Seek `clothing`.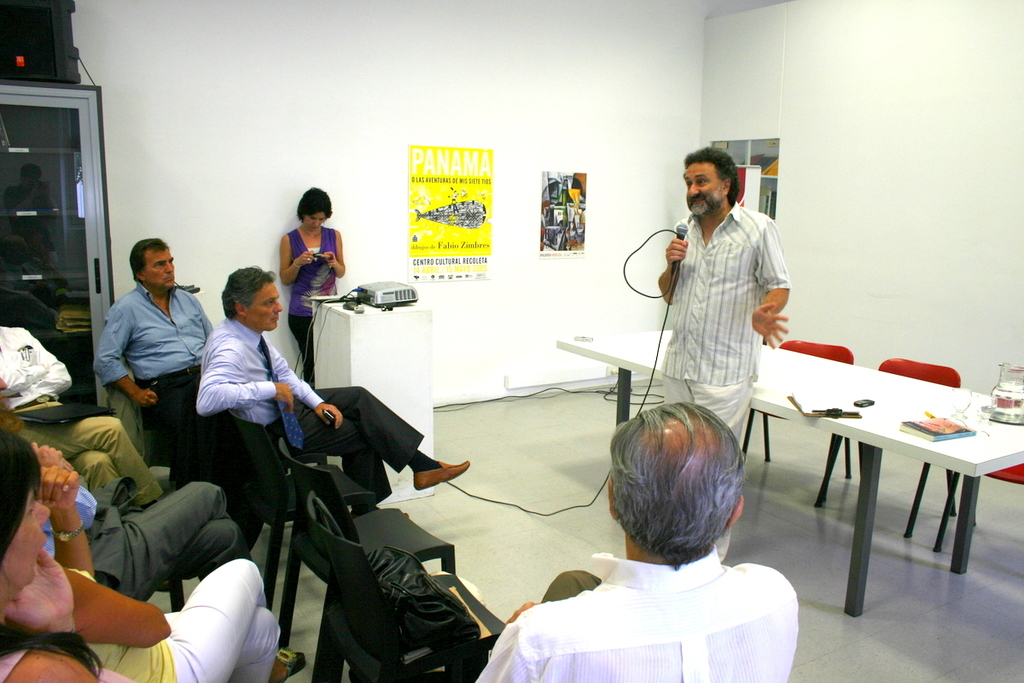
287:221:317:378.
